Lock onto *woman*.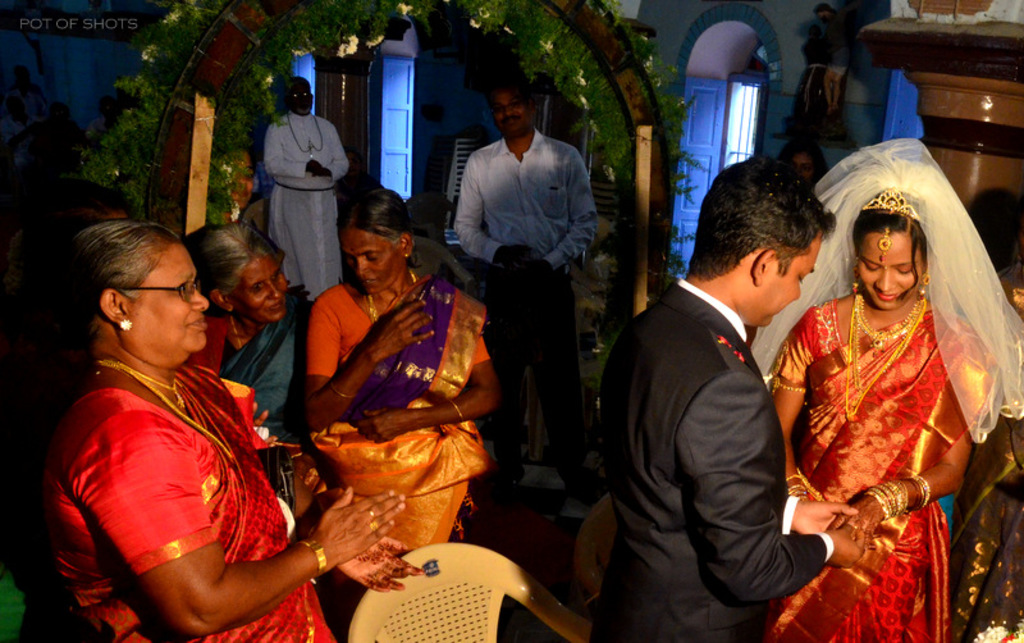
Locked: [188, 218, 332, 542].
